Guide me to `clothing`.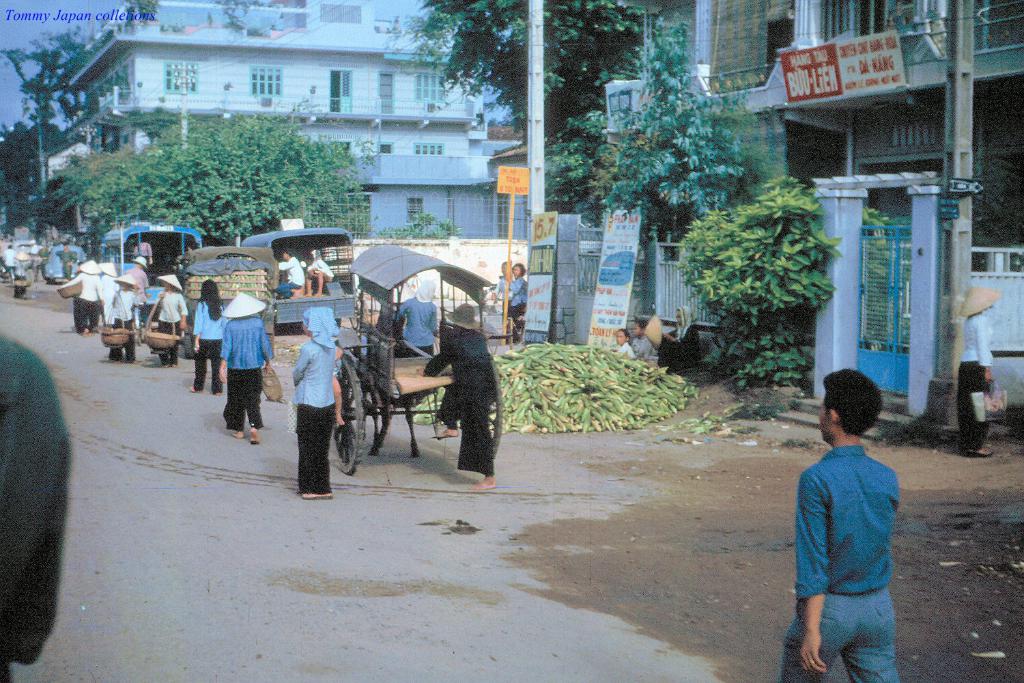
Guidance: <box>957,313,994,455</box>.
